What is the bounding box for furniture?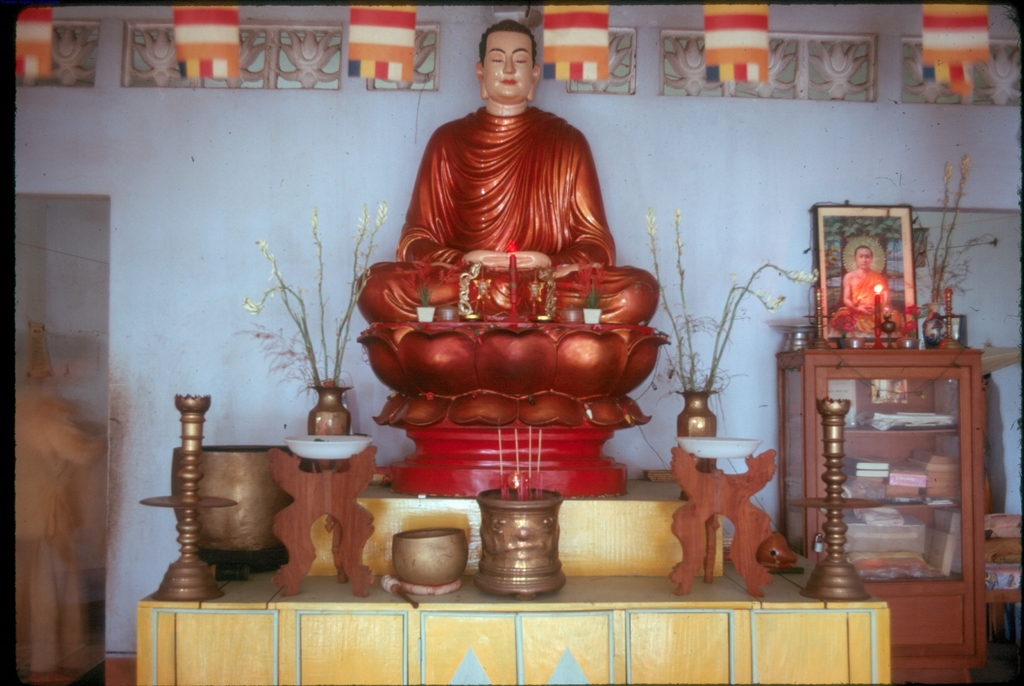
[left=135, top=480, right=892, bottom=685].
